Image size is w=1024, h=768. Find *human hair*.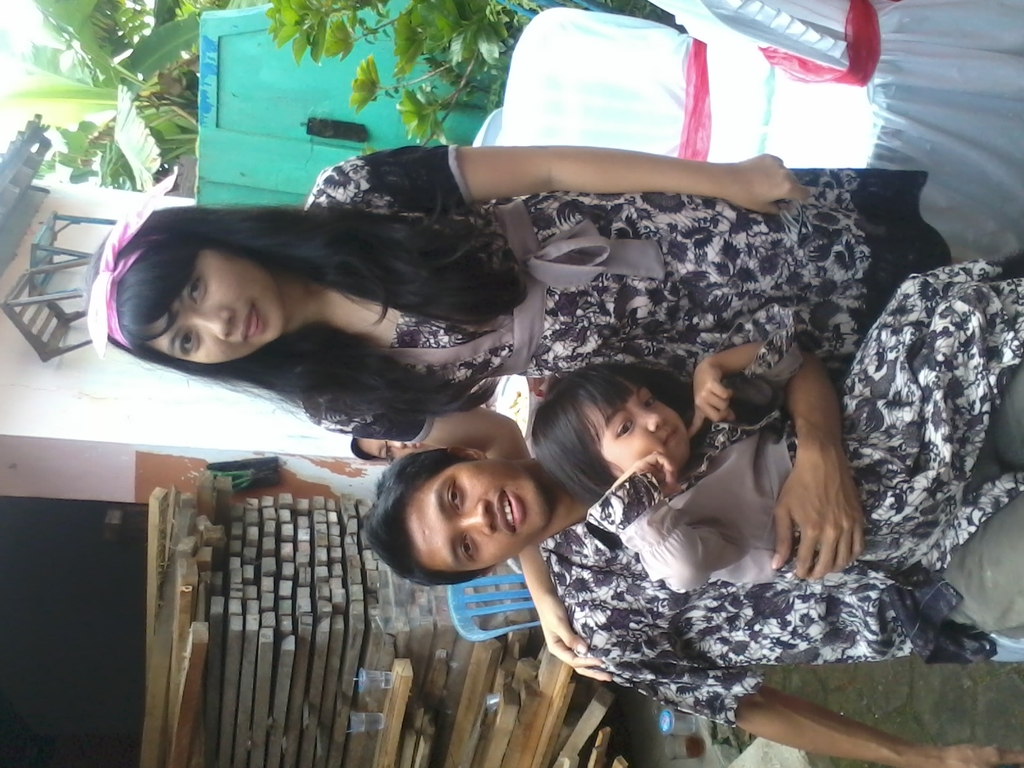
BBox(525, 373, 696, 532).
